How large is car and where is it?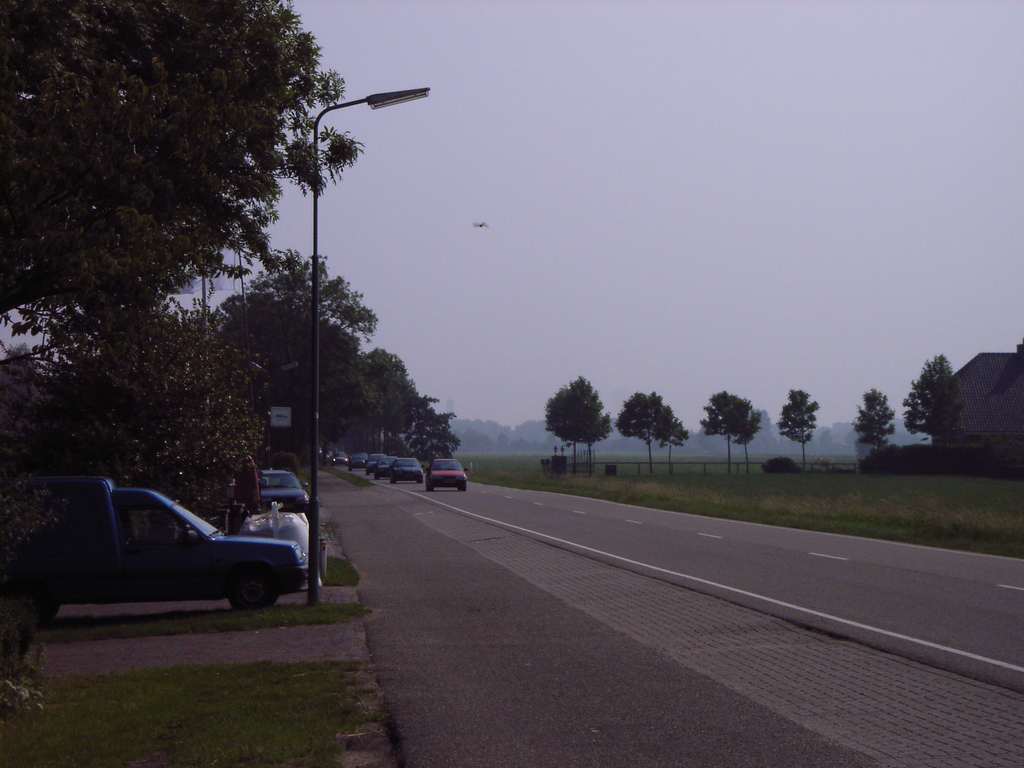
Bounding box: (left=256, top=467, right=309, bottom=512).
